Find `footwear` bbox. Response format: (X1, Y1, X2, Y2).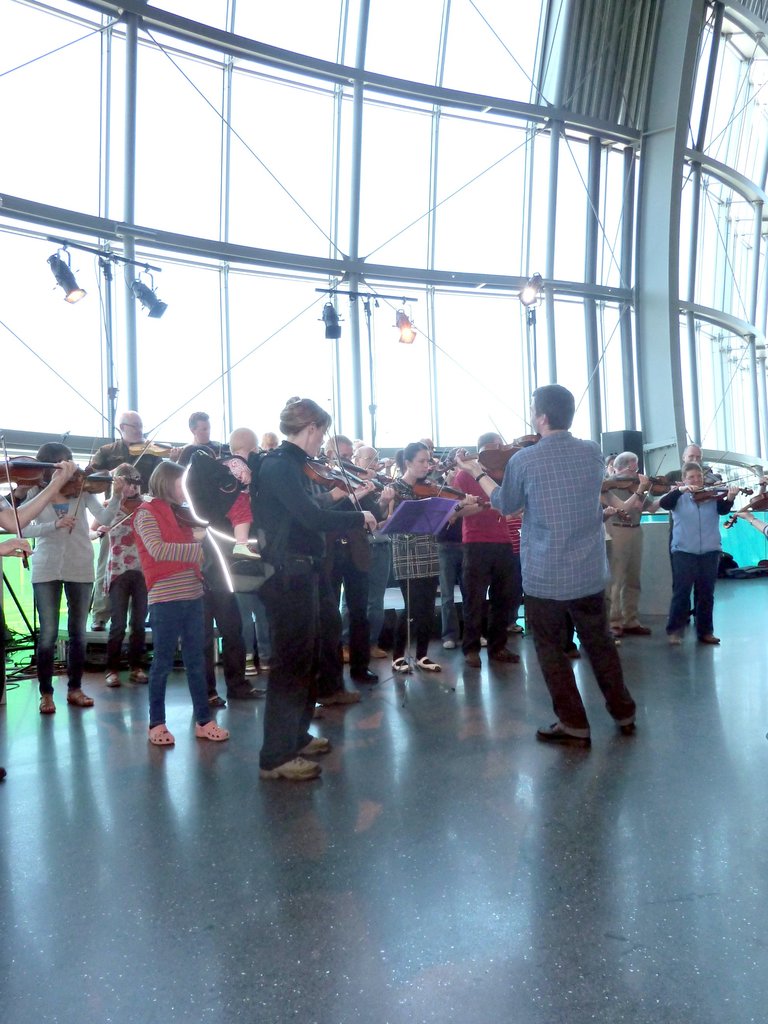
(499, 644, 524, 664).
